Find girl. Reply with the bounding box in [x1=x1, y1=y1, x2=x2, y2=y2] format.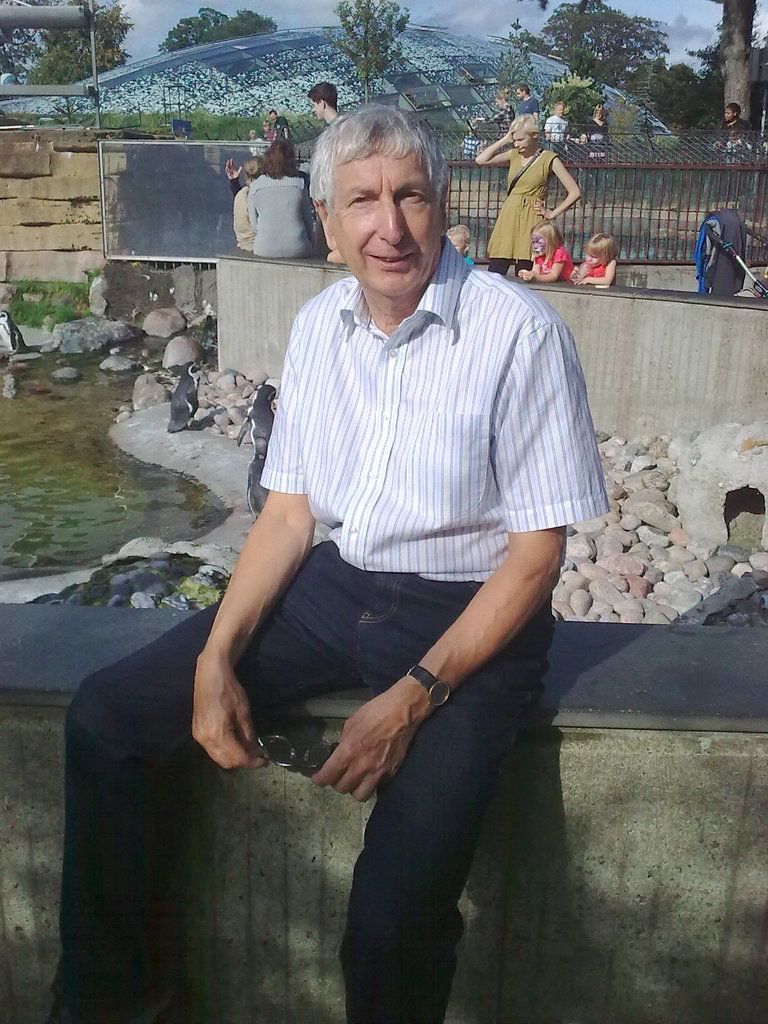
[x1=509, y1=221, x2=568, y2=287].
